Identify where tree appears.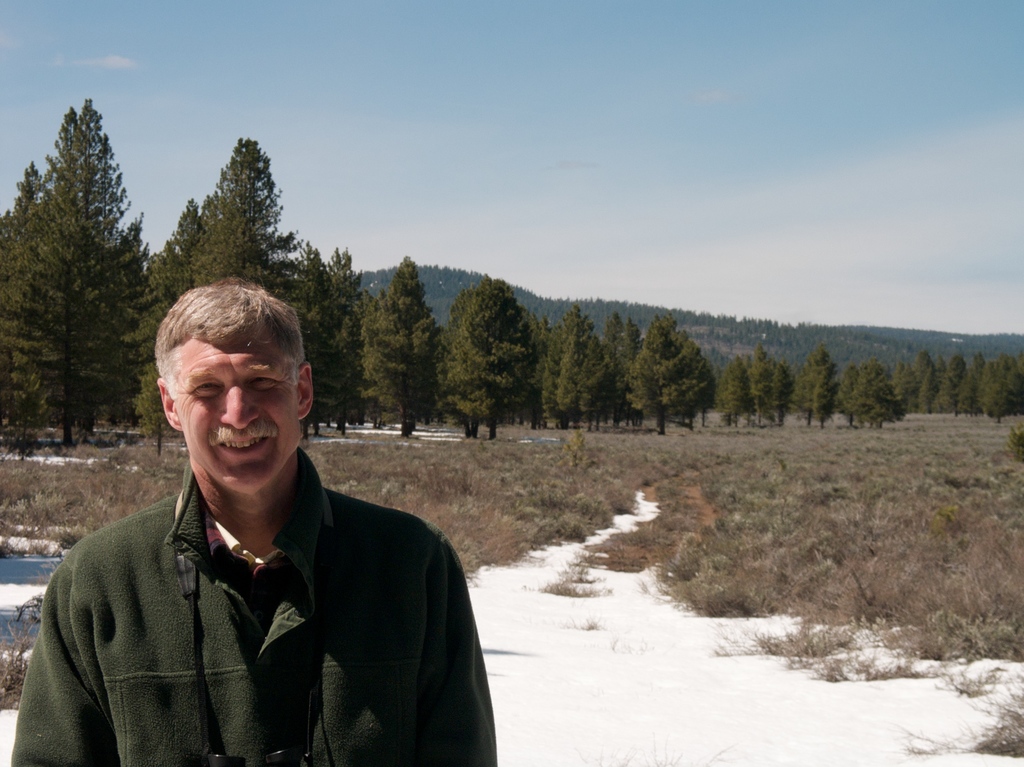
Appears at {"left": 967, "top": 357, "right": 1021, "bottom": 408}.
